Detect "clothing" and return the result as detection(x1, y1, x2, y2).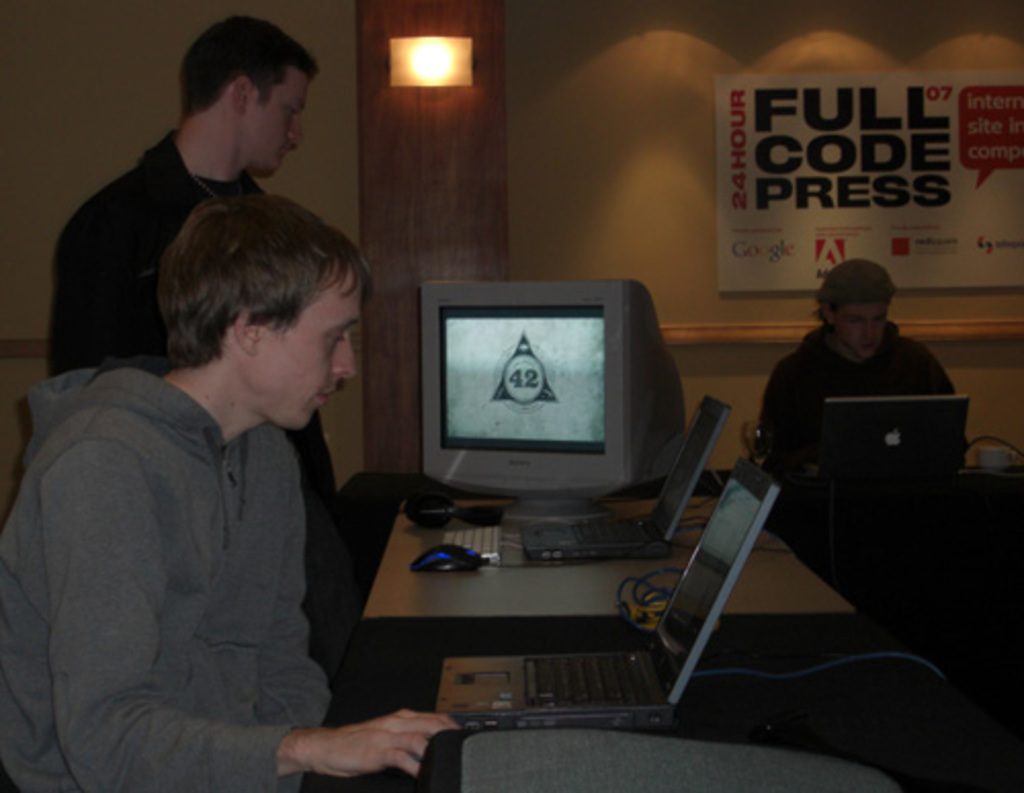
detection(45, 127, 336, 678).
